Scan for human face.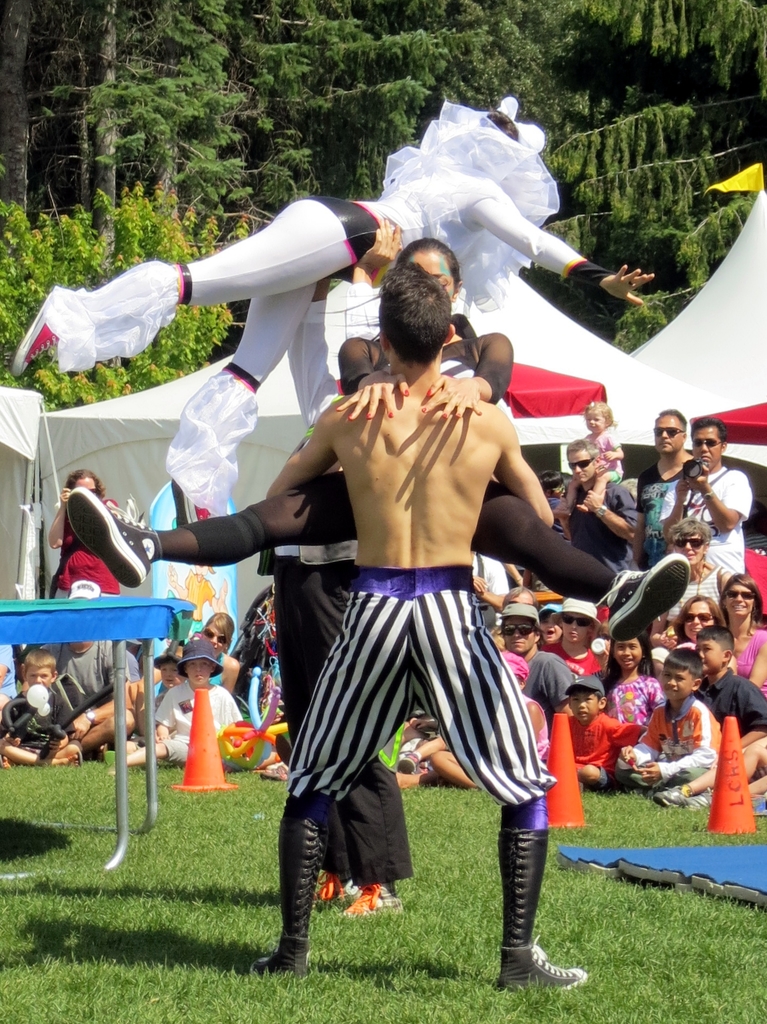
Scan result: crop(662, 666, 693, 701).
